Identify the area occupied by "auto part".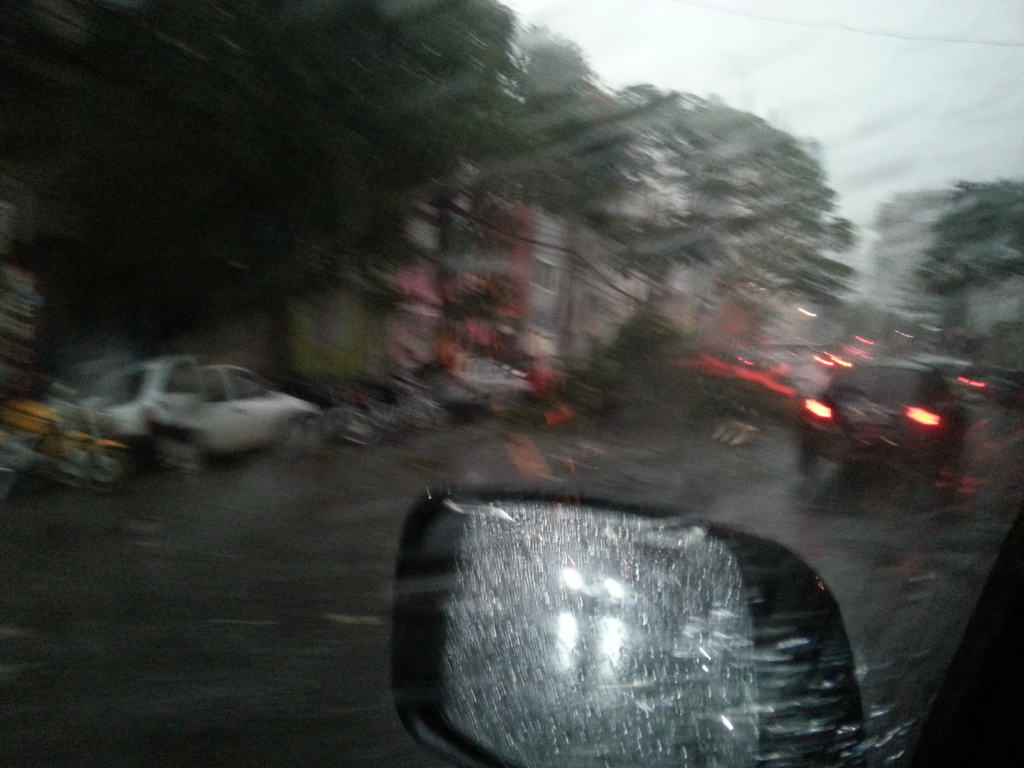
Area: l=403, t=502, r=897, b=764.
